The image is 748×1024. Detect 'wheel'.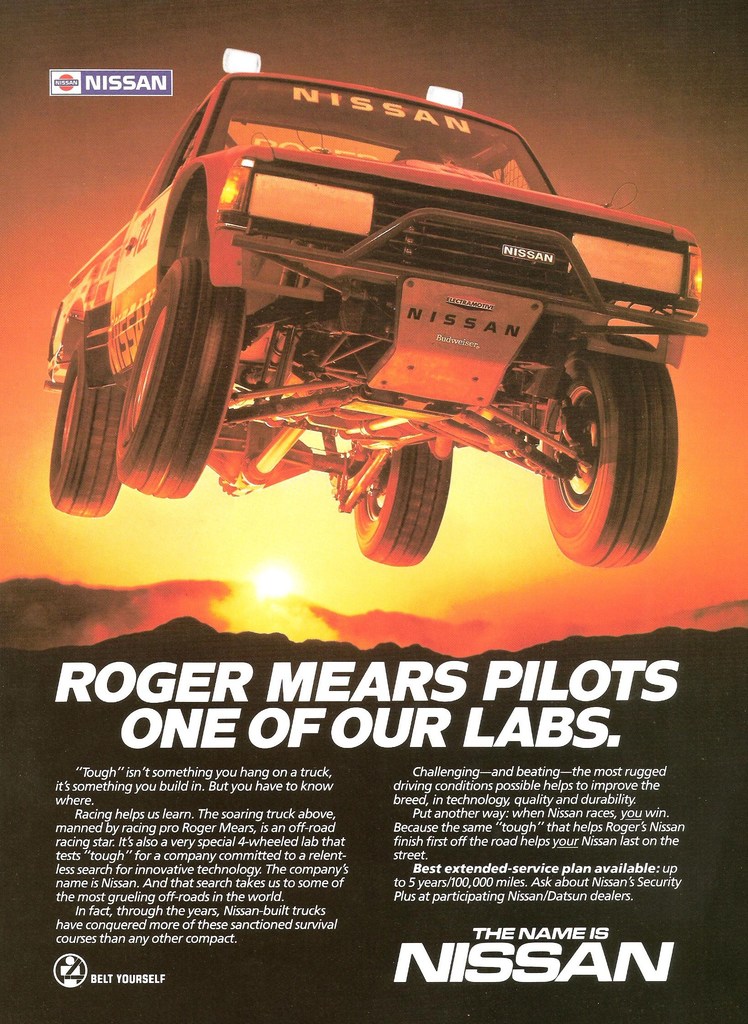
Detection: <region>48, 333, 114, 527</region>.
